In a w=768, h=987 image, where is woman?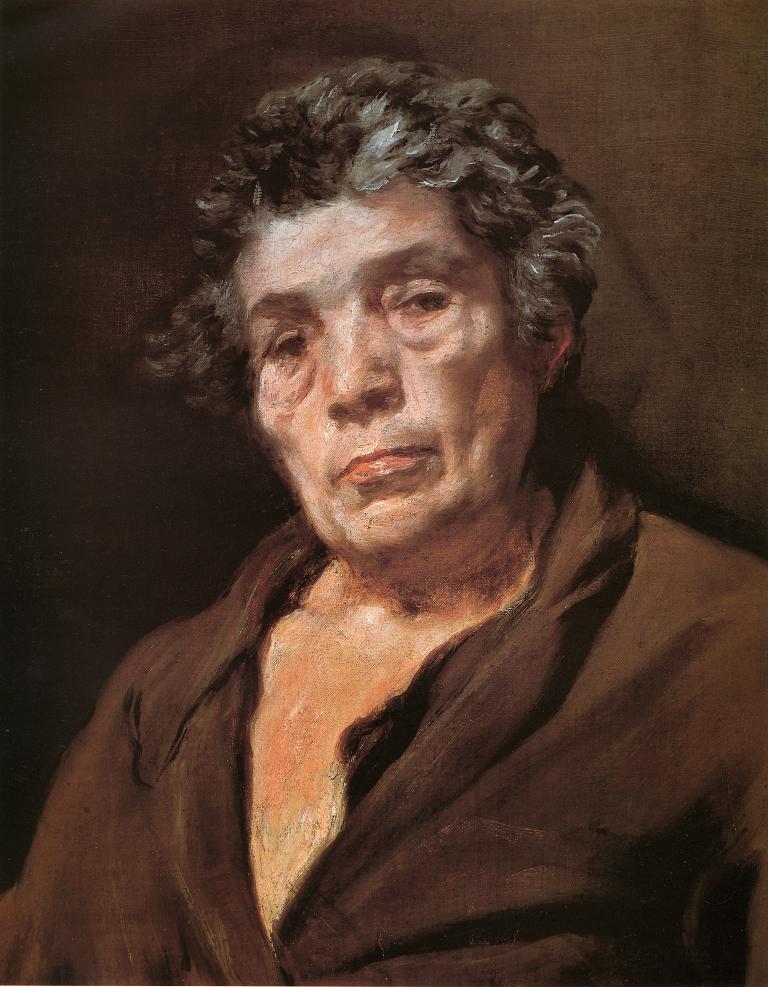
<box>12,33,682,986</box>.
